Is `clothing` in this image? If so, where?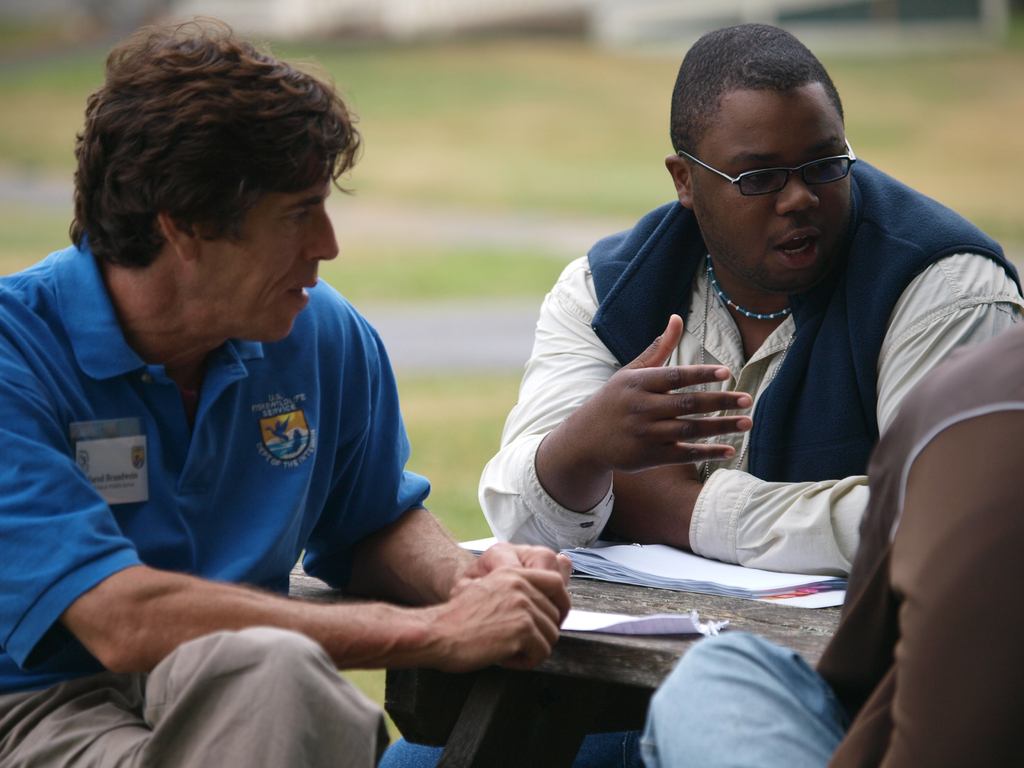
Yes, at left=641, top=318, right=1023, bottom=767.
